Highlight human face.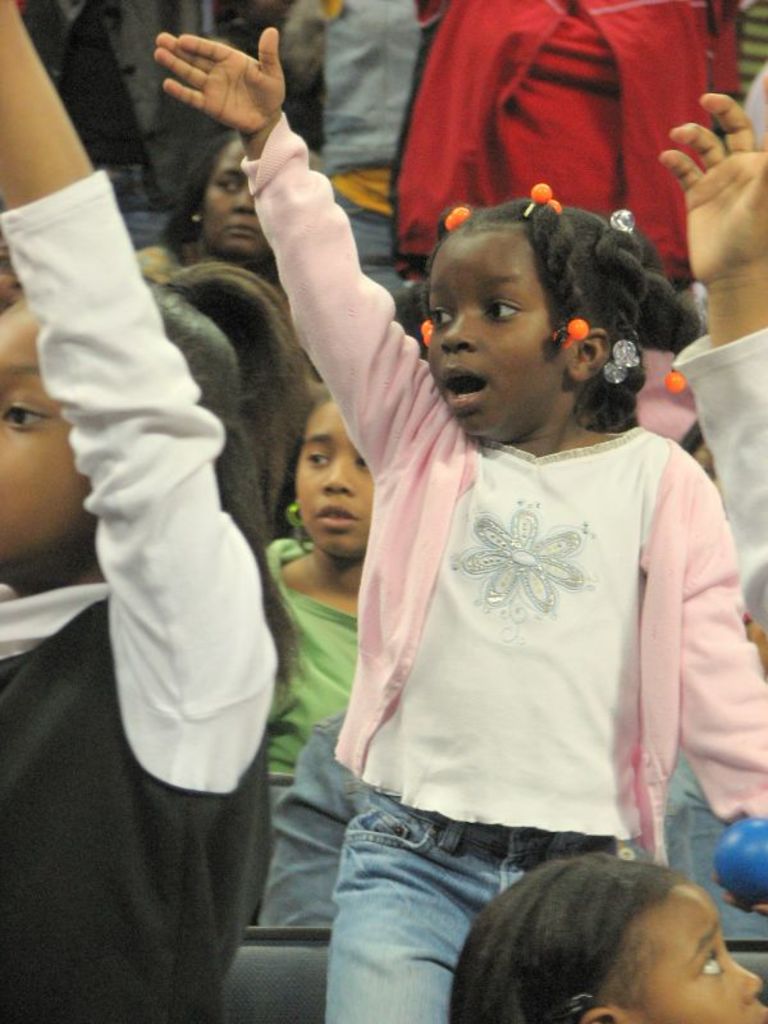
Highlighted region: box(195, 146, 274, 269).
